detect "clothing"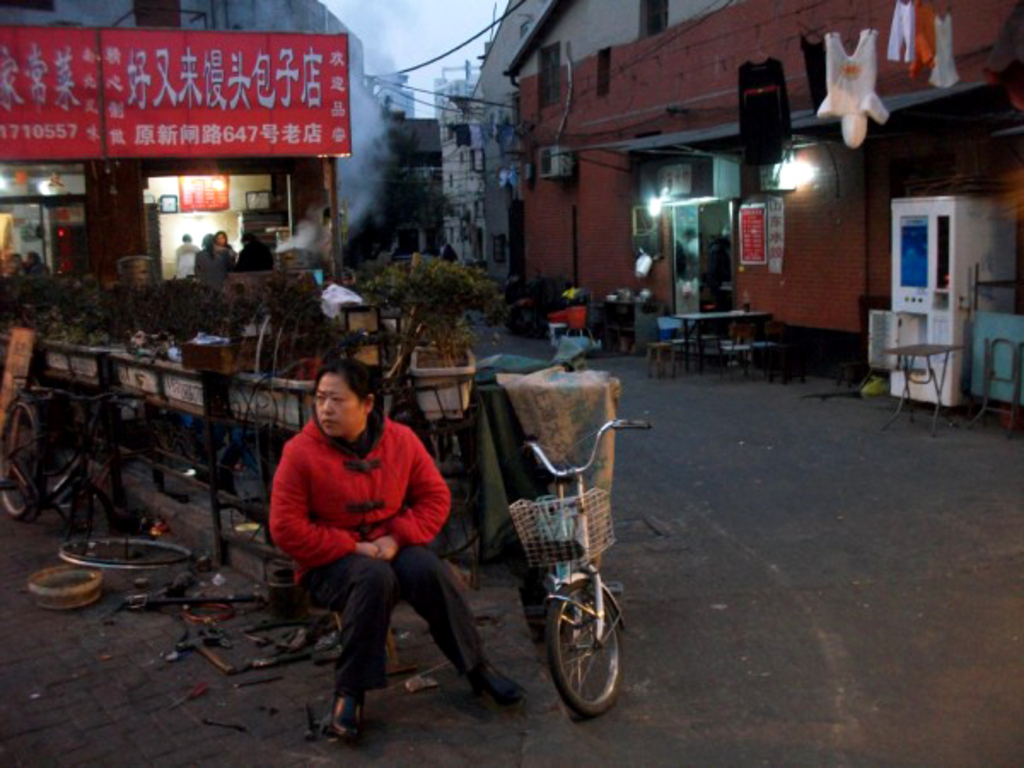
crop(229, 237, 276, 266)
